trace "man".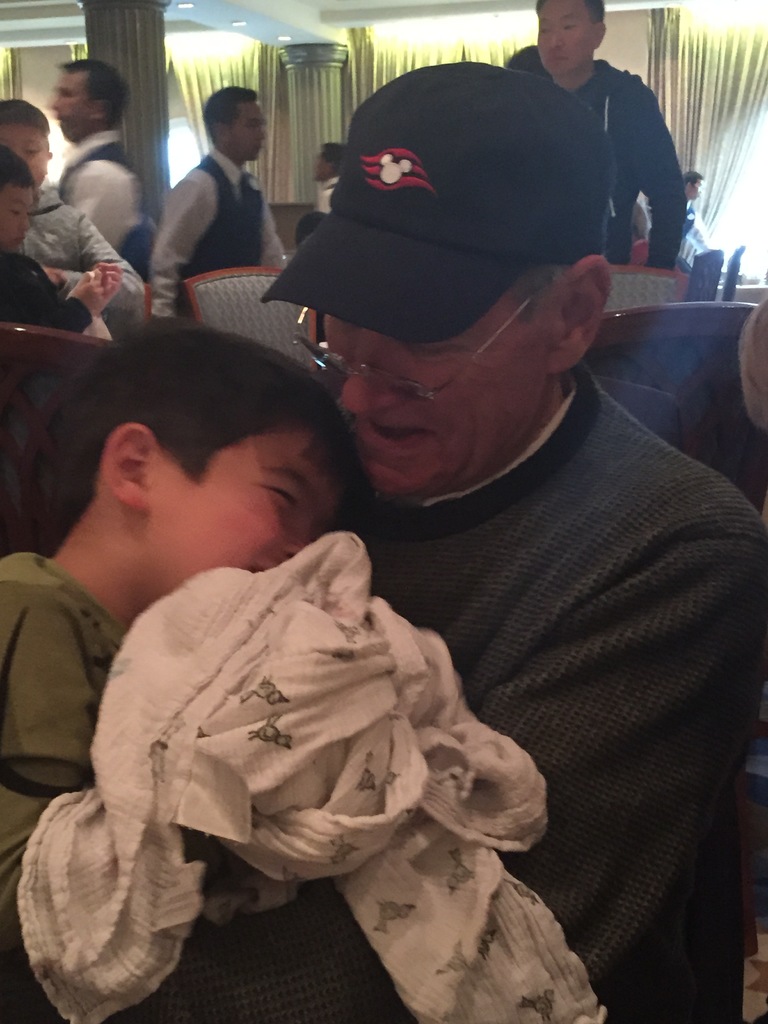
Traced to 497:0:692:299.
